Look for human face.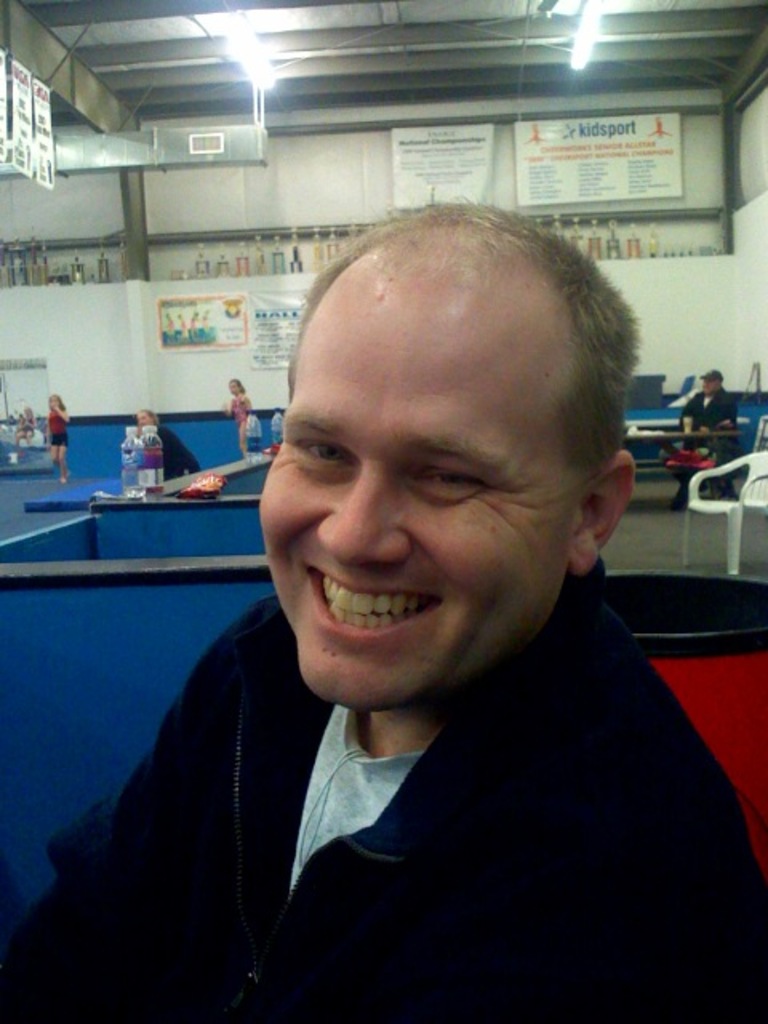
Found: Rect(262, 254, 587, 712).
